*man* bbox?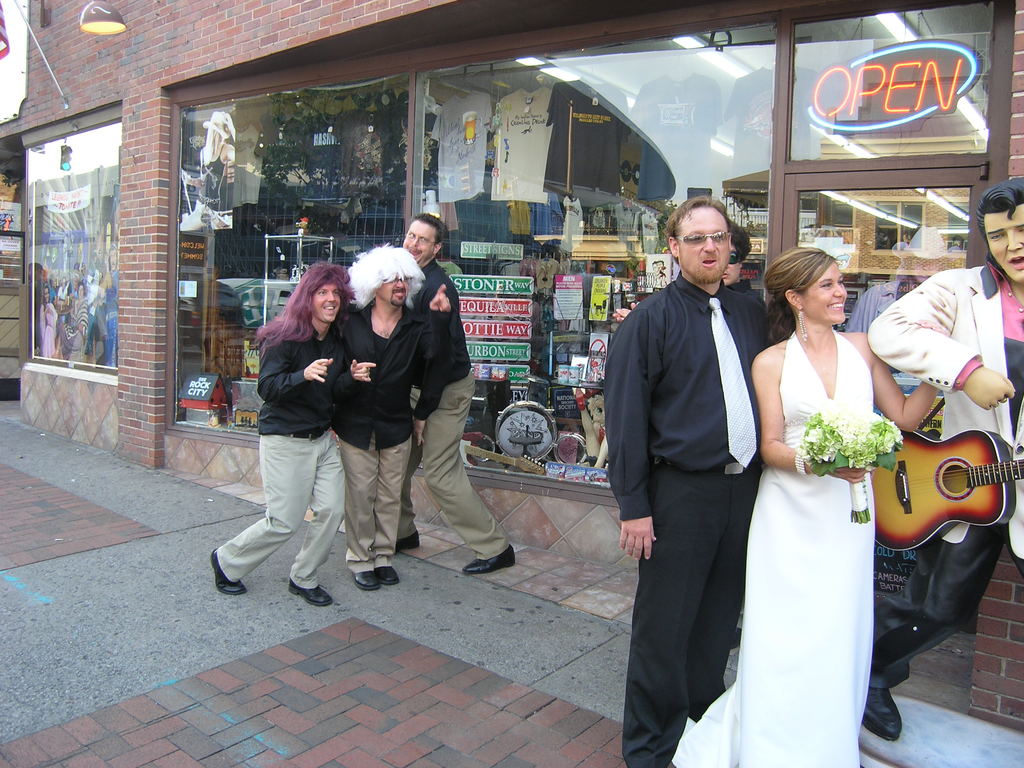
399, 214, 518, 574
